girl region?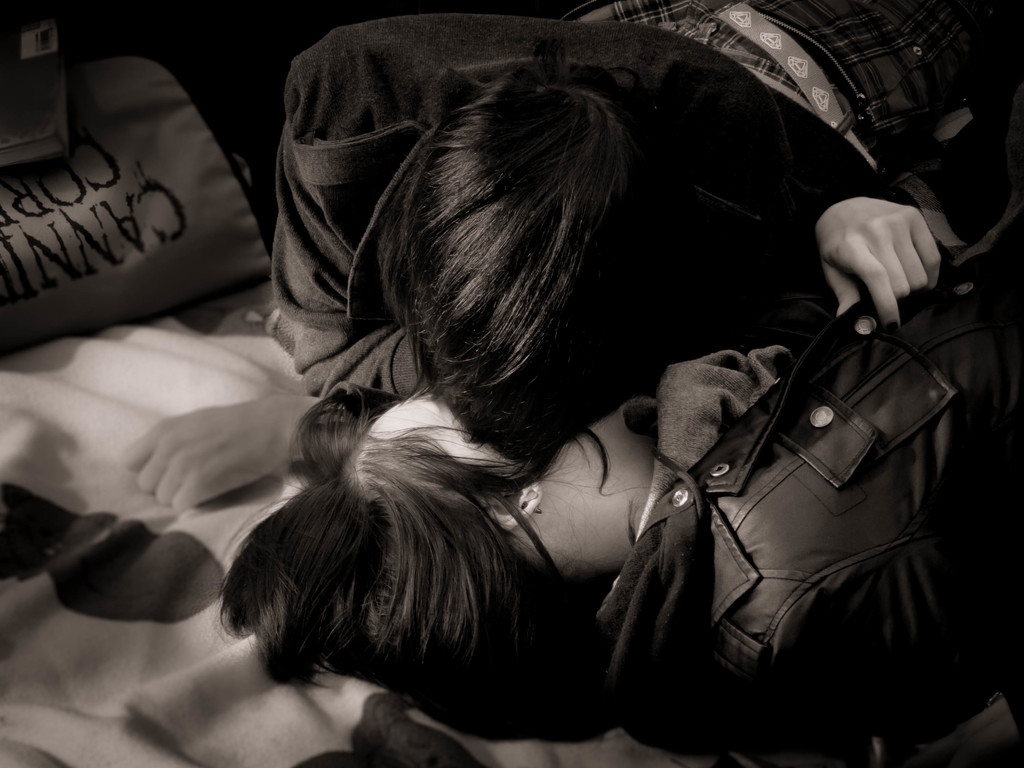
Rect(311, 70, 1023, 767)
